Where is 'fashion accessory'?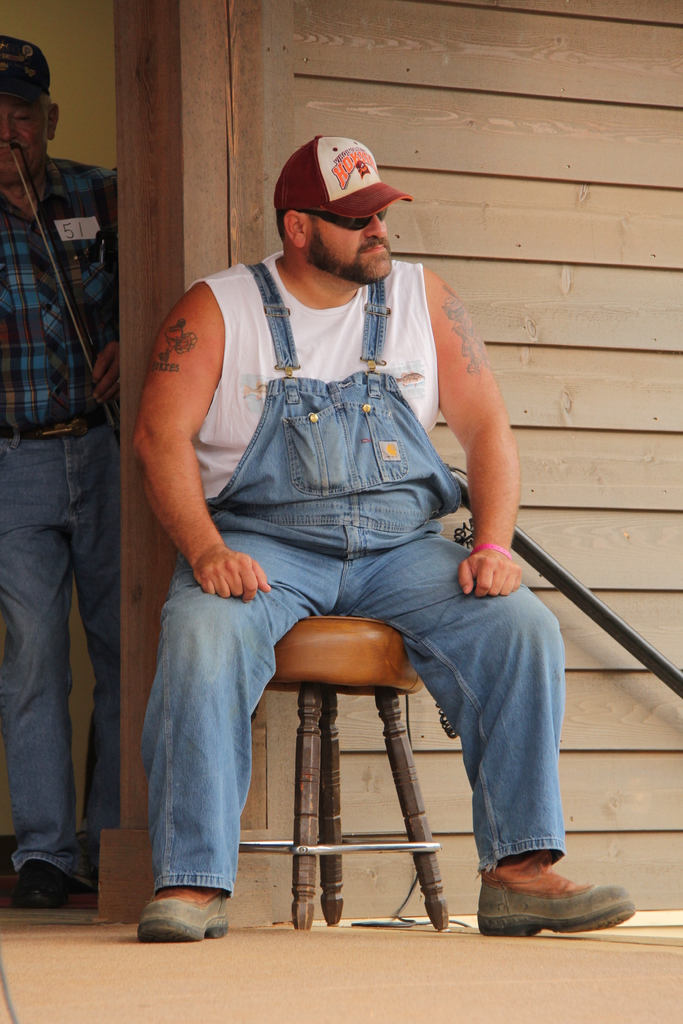
x1=0 y1=35 x2=47 y2=102.
